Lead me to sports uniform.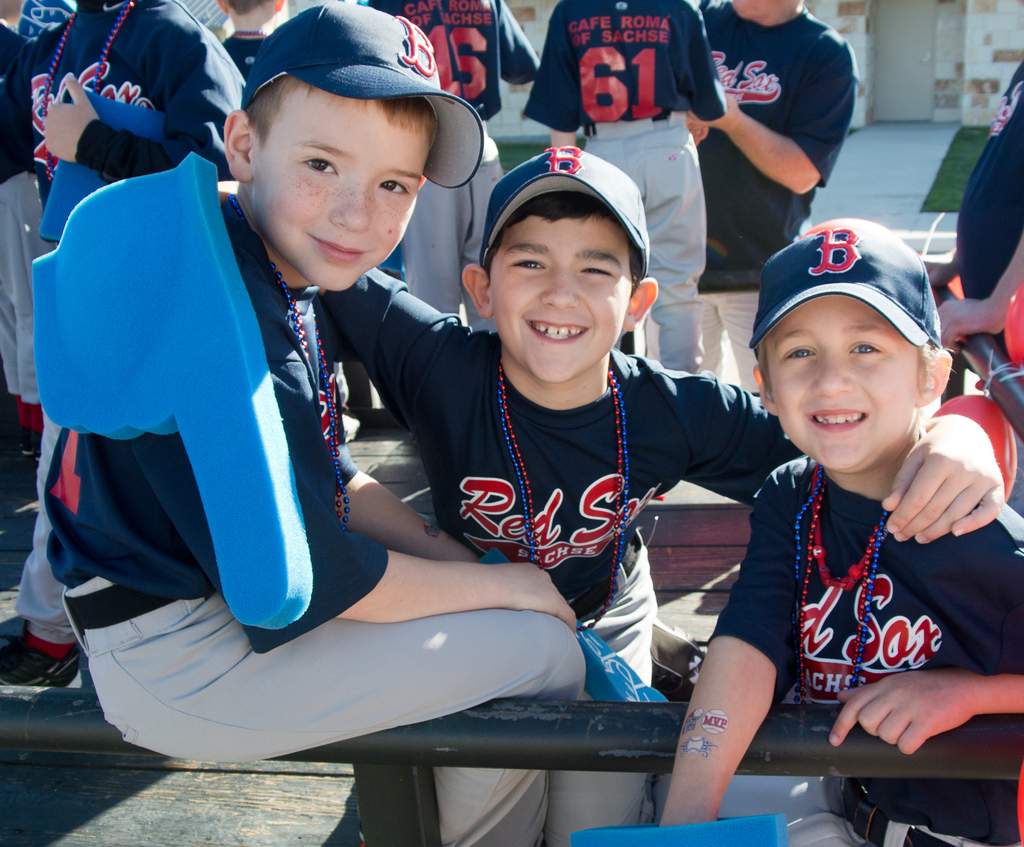
Lead to bbox=(38, 188, 433, 613).
